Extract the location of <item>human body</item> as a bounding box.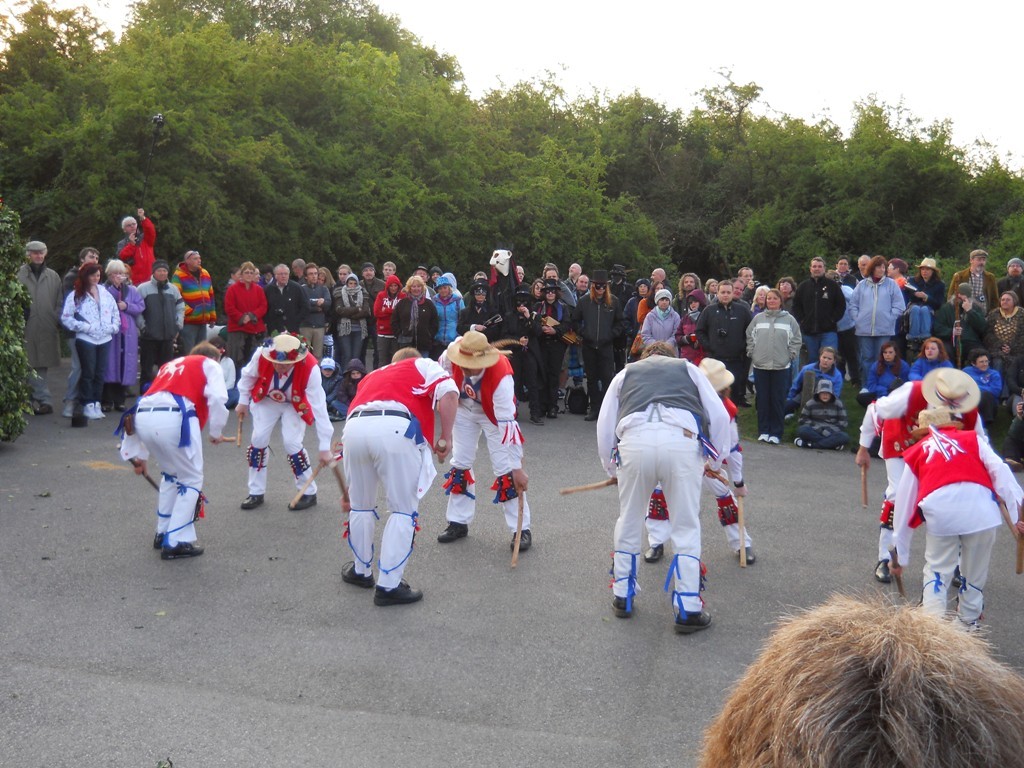
l=117, t=353, r=229, b=564.
